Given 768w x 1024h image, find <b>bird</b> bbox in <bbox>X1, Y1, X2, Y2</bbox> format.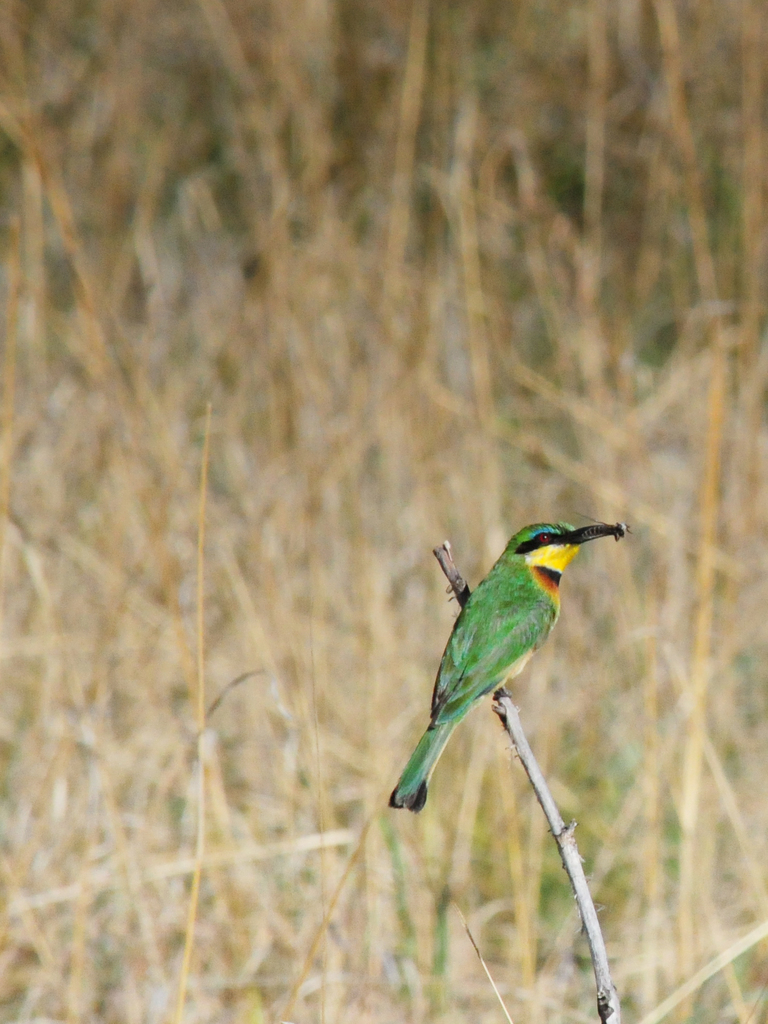
<bbox>405, 522, 623, 815</bbox>.
